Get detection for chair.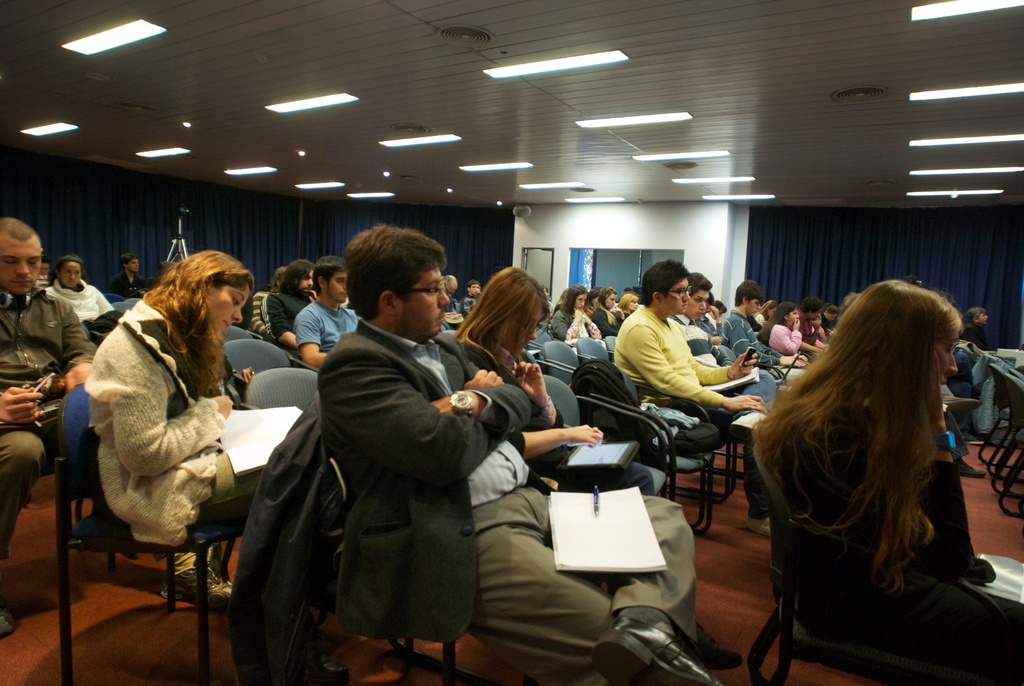
Detection: (x1=570, y1=334, x2=616, y2=373).
